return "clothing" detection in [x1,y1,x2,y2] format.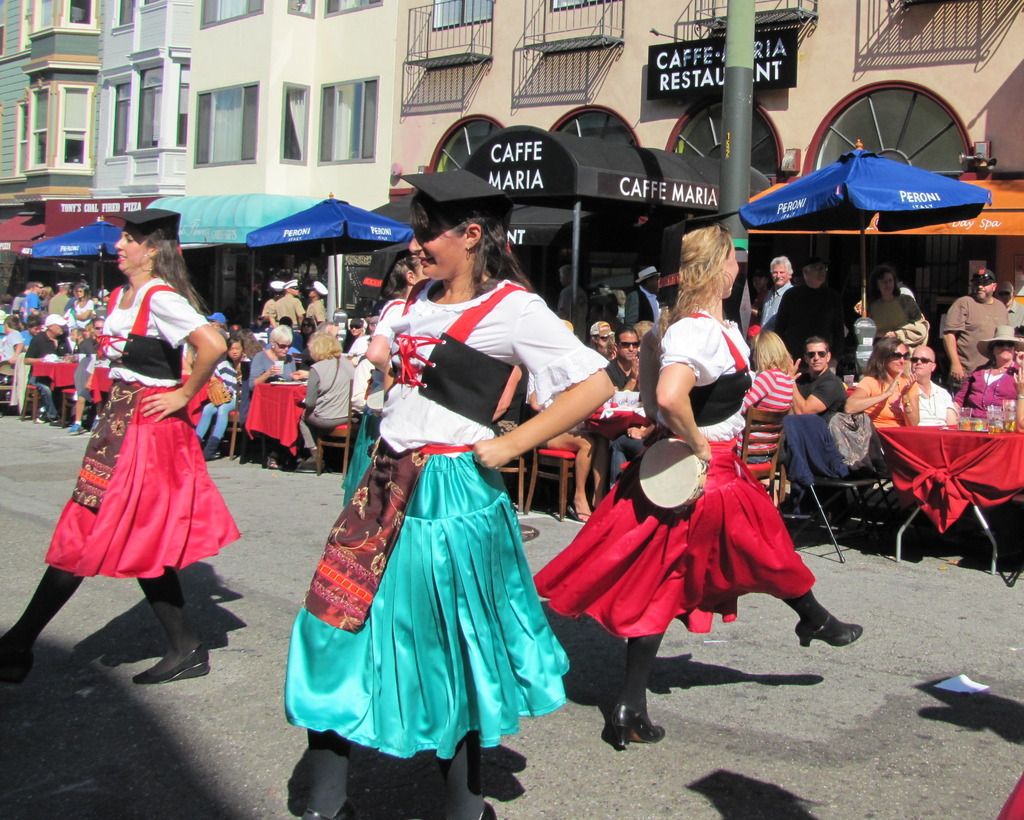
[42,275,241,572].
